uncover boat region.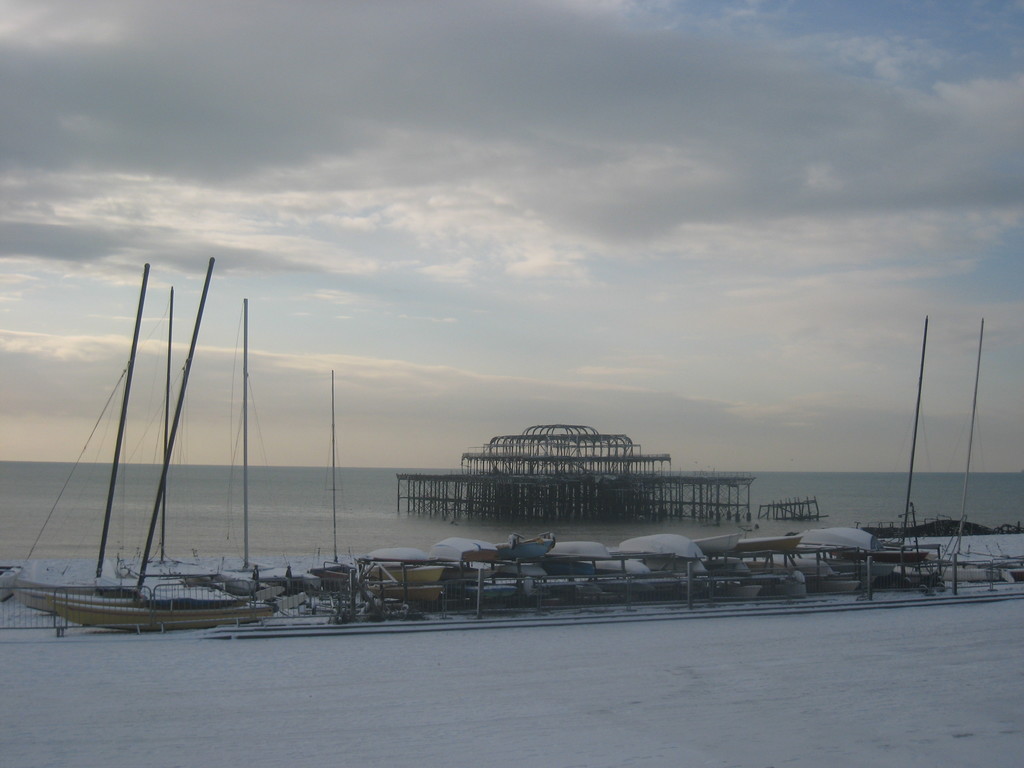
Uncovered: <bbox>822, 348, 932, 575</bbox>.
